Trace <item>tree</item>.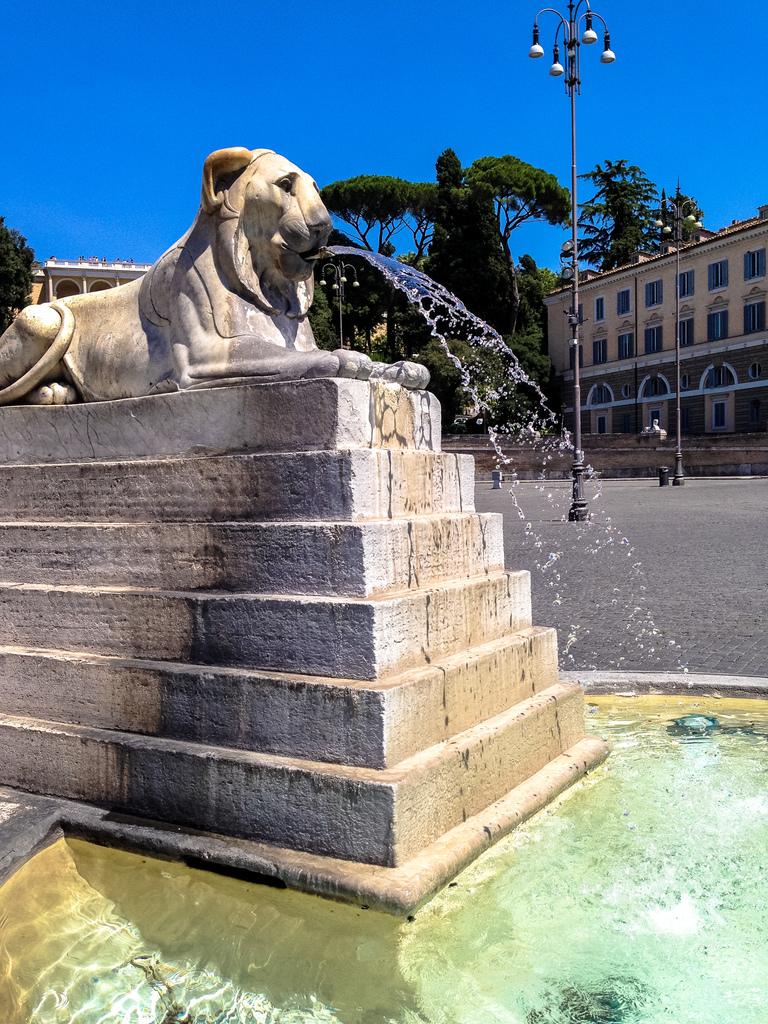
Traced to <box>427,140,465,298</box>.
